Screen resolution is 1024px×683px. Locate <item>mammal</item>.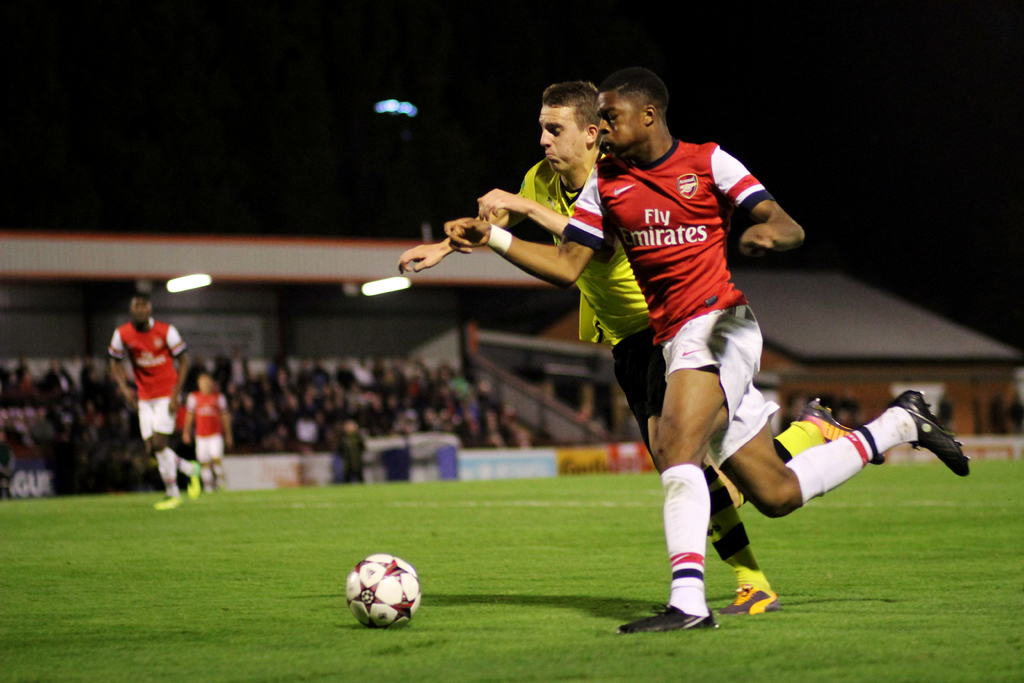
{"left": 437, "top": 75, "right": 972, "bottom": 637}.
